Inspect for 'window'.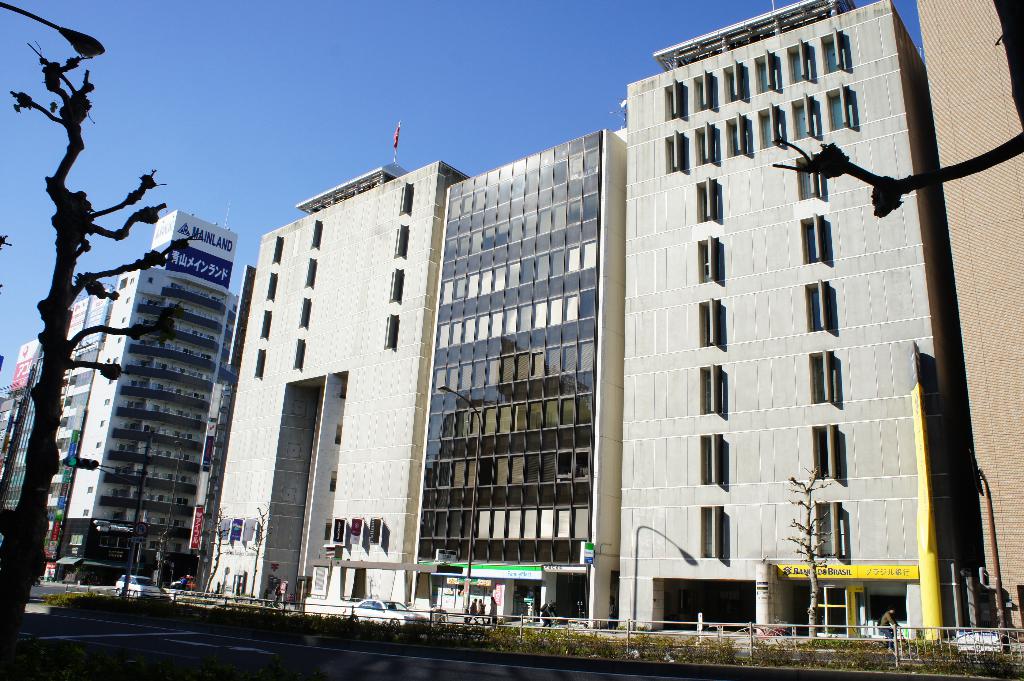
Inspection: [812, 349, 840, 403].
